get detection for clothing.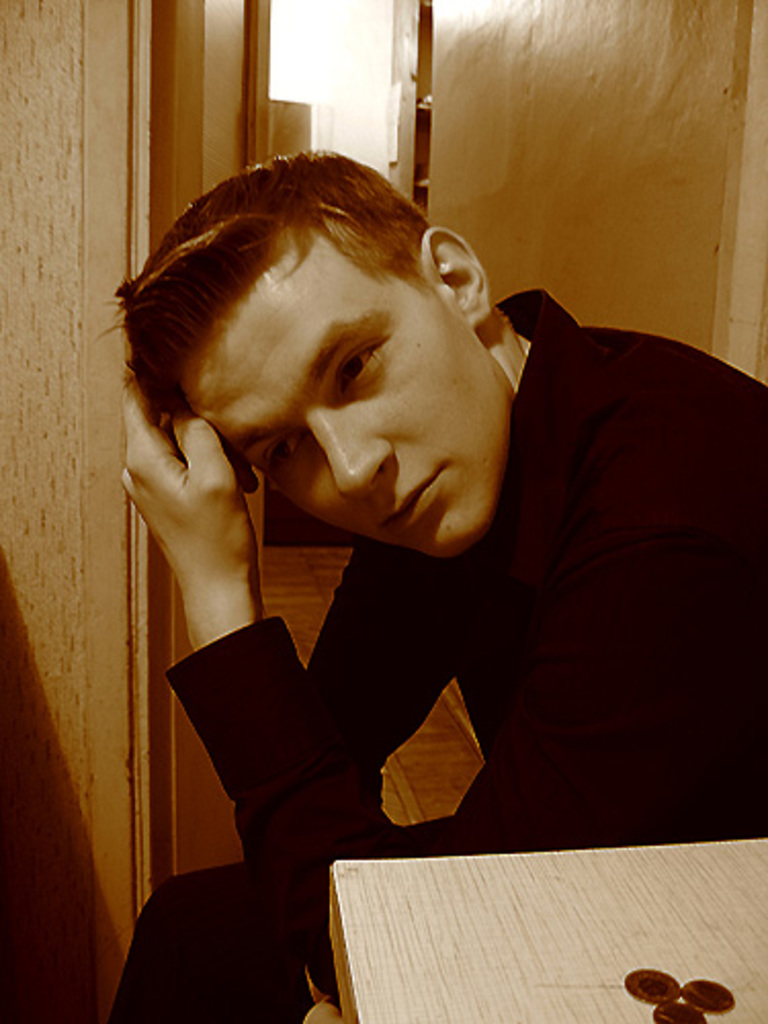
Detection: [86,285,766,1022].
